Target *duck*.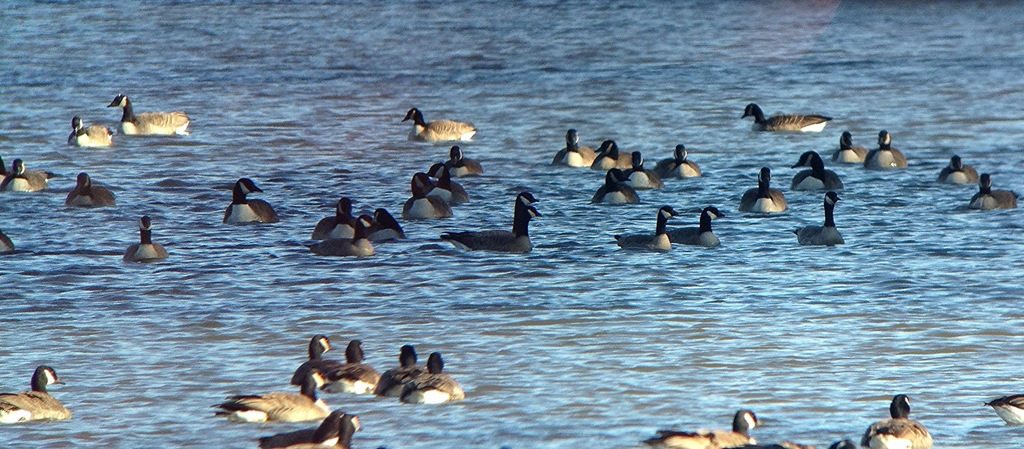
Target region: [x1=967, y1=169, x2=1018, y2=212].
